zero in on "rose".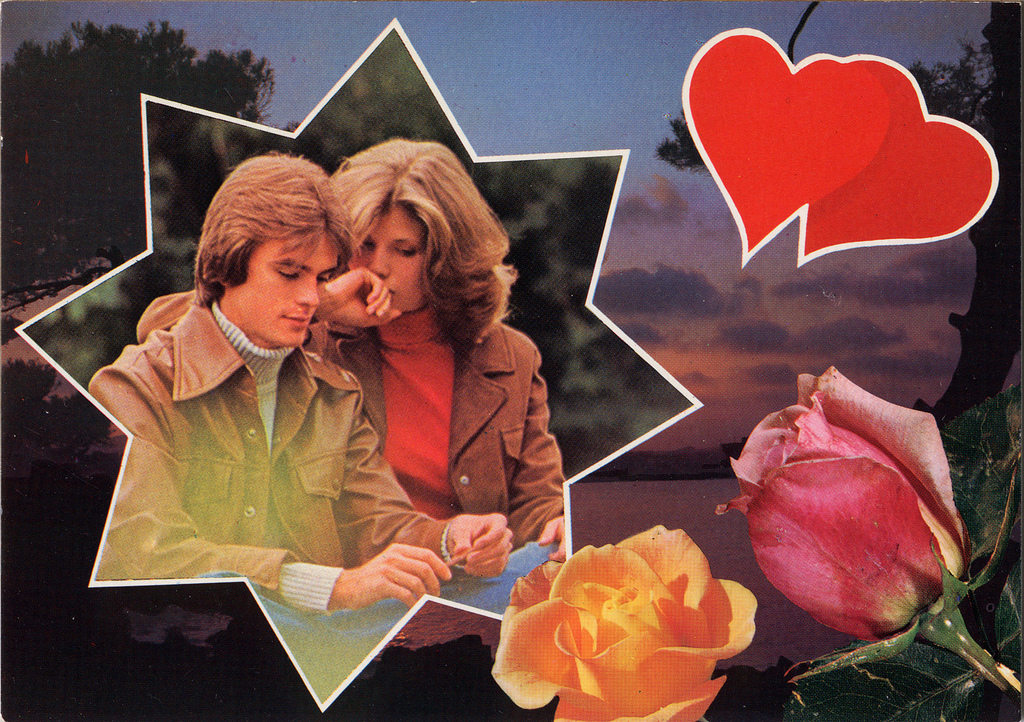
Zeroed in: locate(710, 362, 971, 655).
